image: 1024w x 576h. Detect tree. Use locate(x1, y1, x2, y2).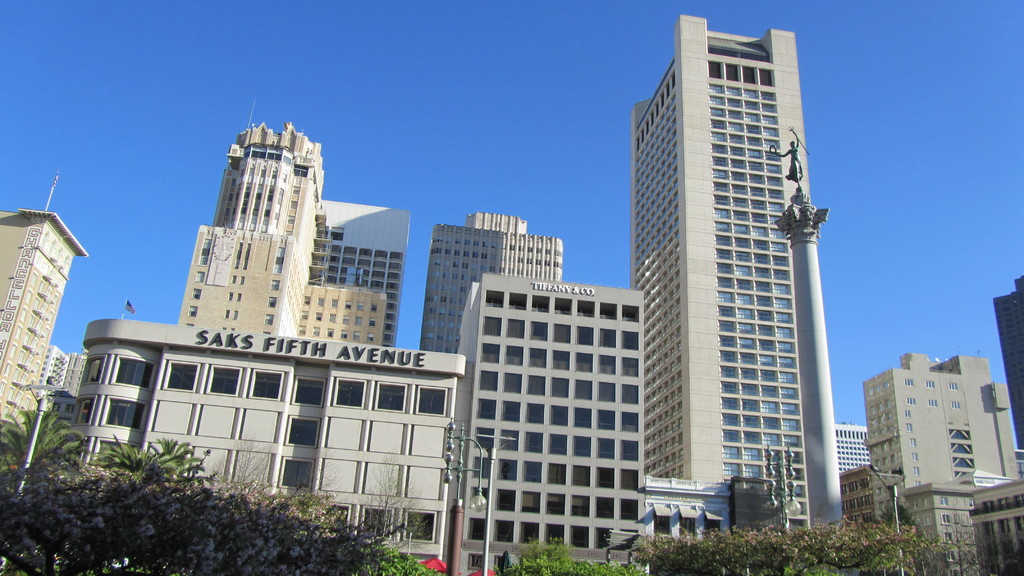
locate(0, 410, 72, 482).
